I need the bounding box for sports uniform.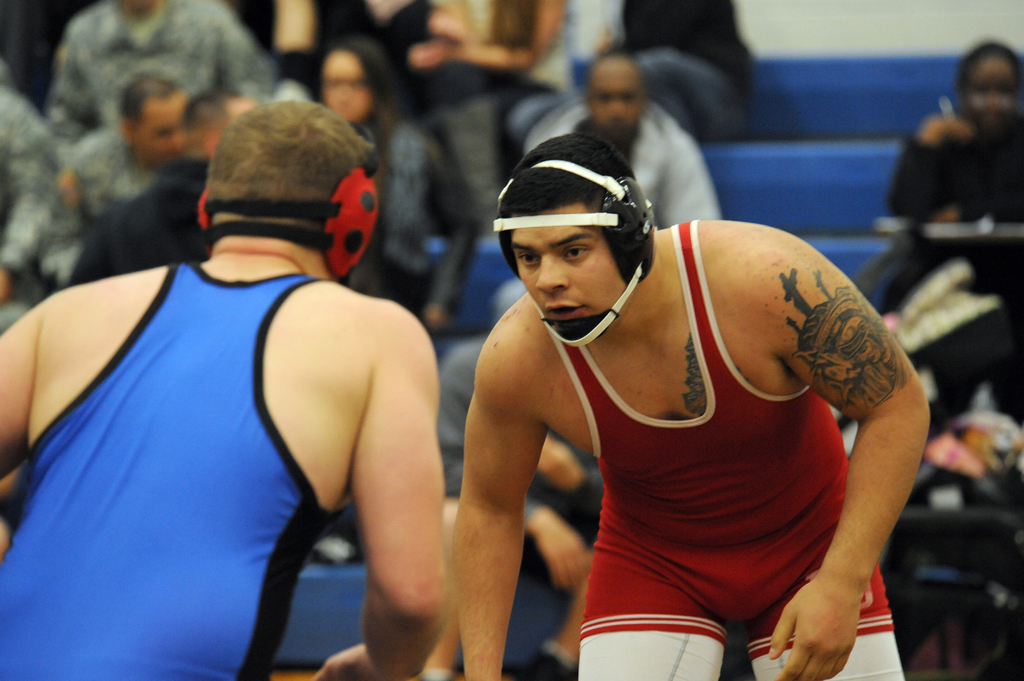
Here it is: box(0, 250, 355, 680).
